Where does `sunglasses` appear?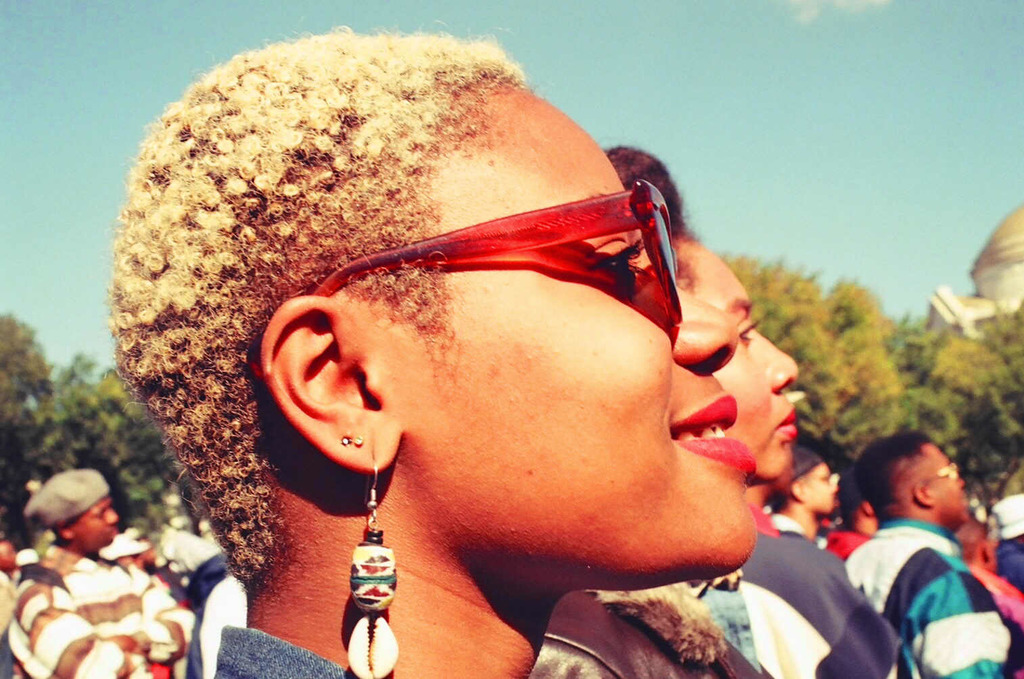
Appears at bbox(248, 182, 680, 384).
